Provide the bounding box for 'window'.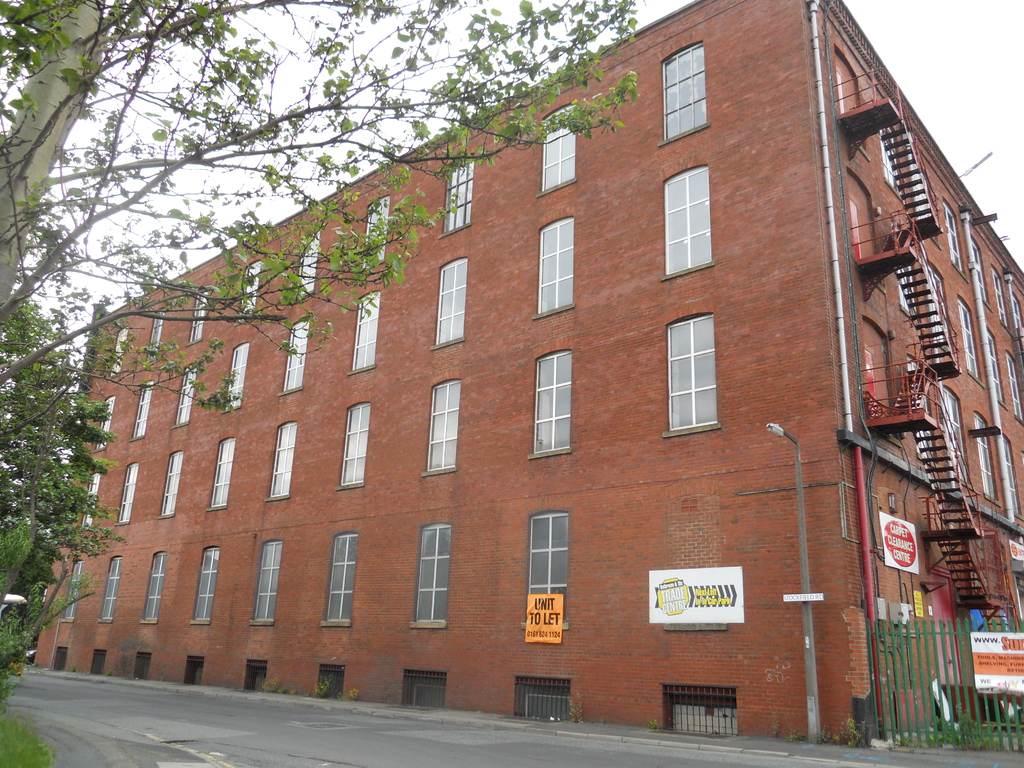
x1=133 y1=378 x2=153 y2=439.
